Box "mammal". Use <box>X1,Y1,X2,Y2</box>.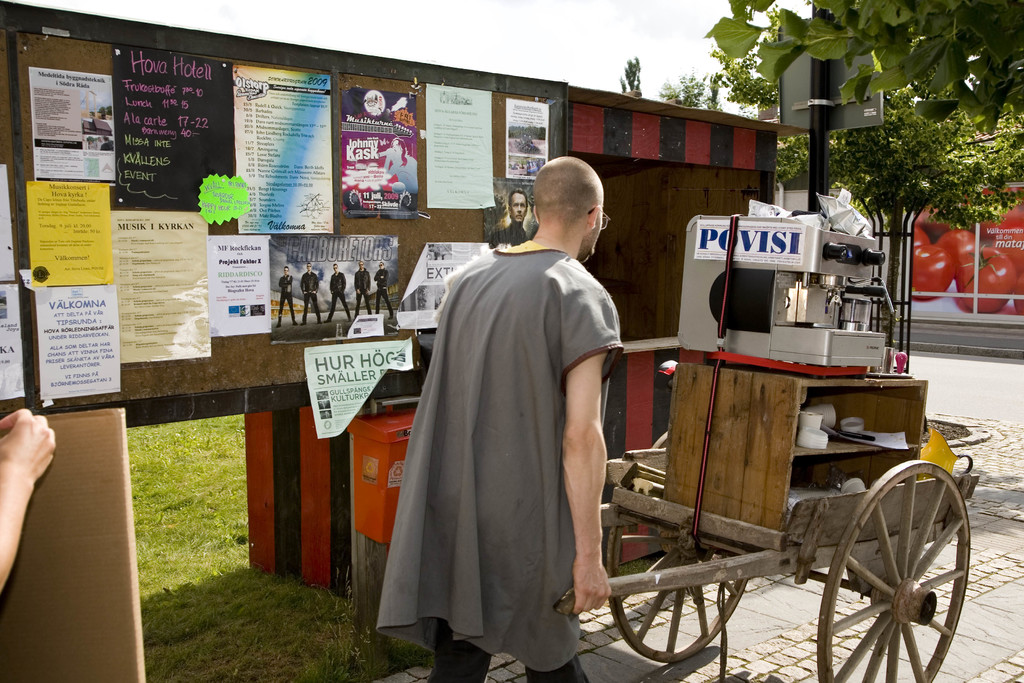
<box>301,261,320,325</box>.
